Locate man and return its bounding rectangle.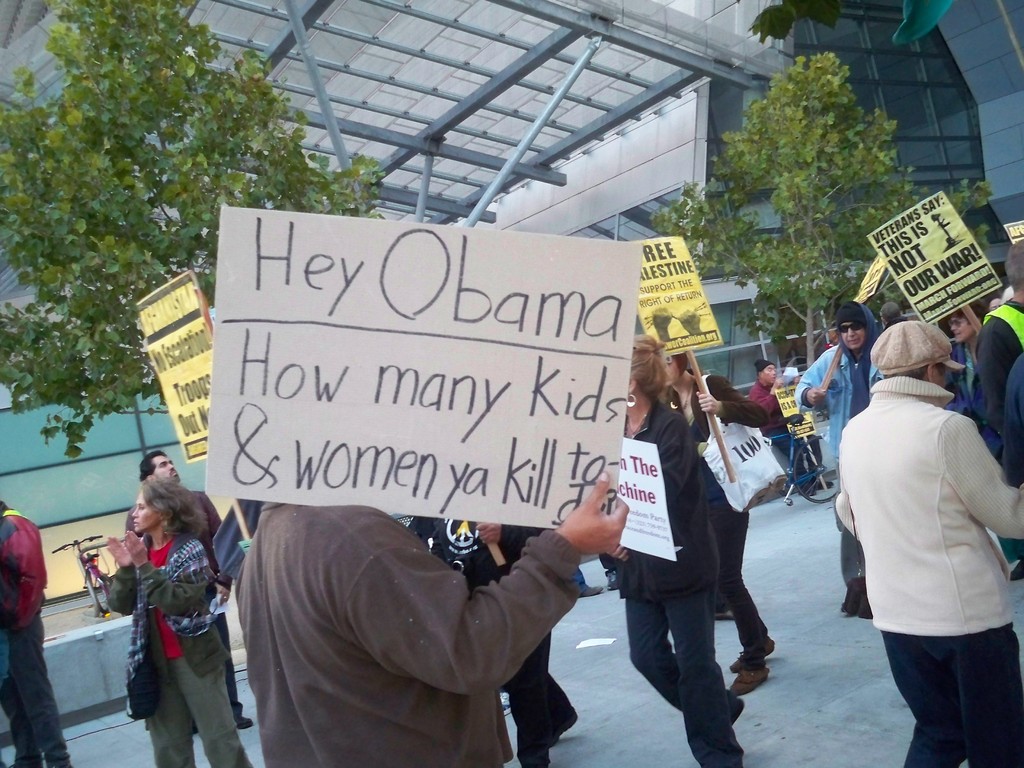
left=120, top=447, right=249, bottom=732.
